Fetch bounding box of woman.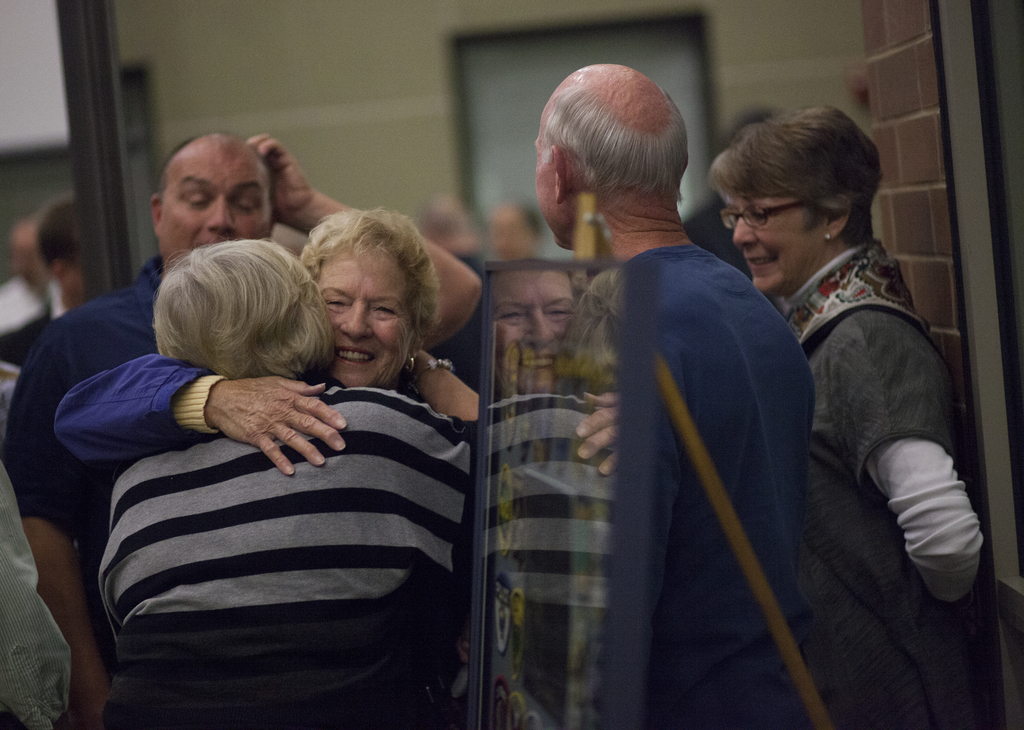
Bbox: [left=42, top=215, right=501, bottom=648].
